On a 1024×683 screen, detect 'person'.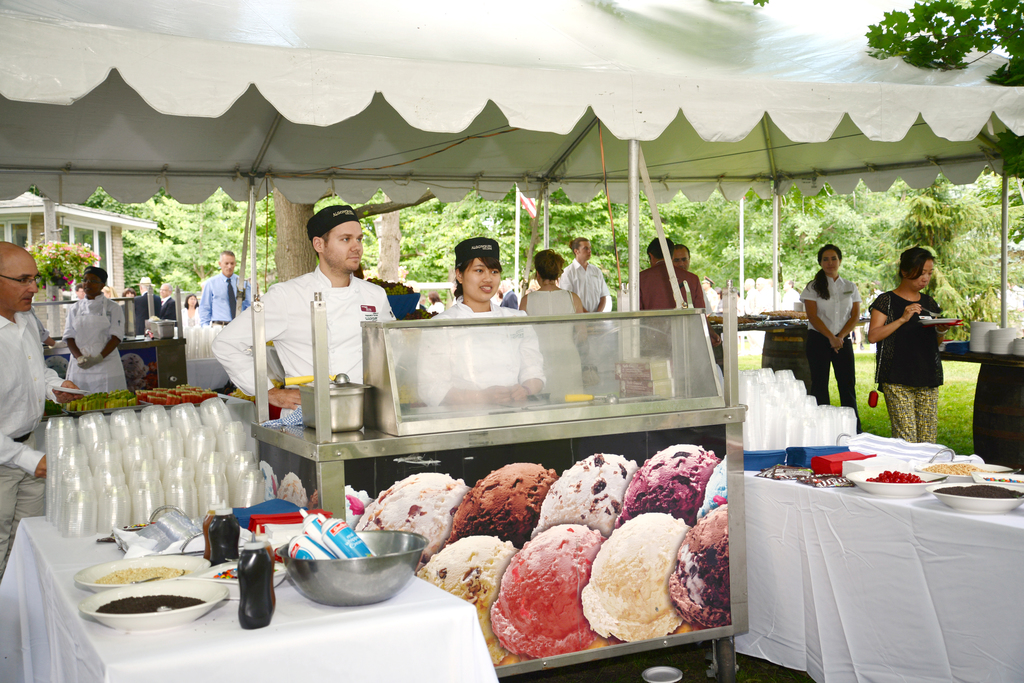
rect(0, 241, 84, 583).
